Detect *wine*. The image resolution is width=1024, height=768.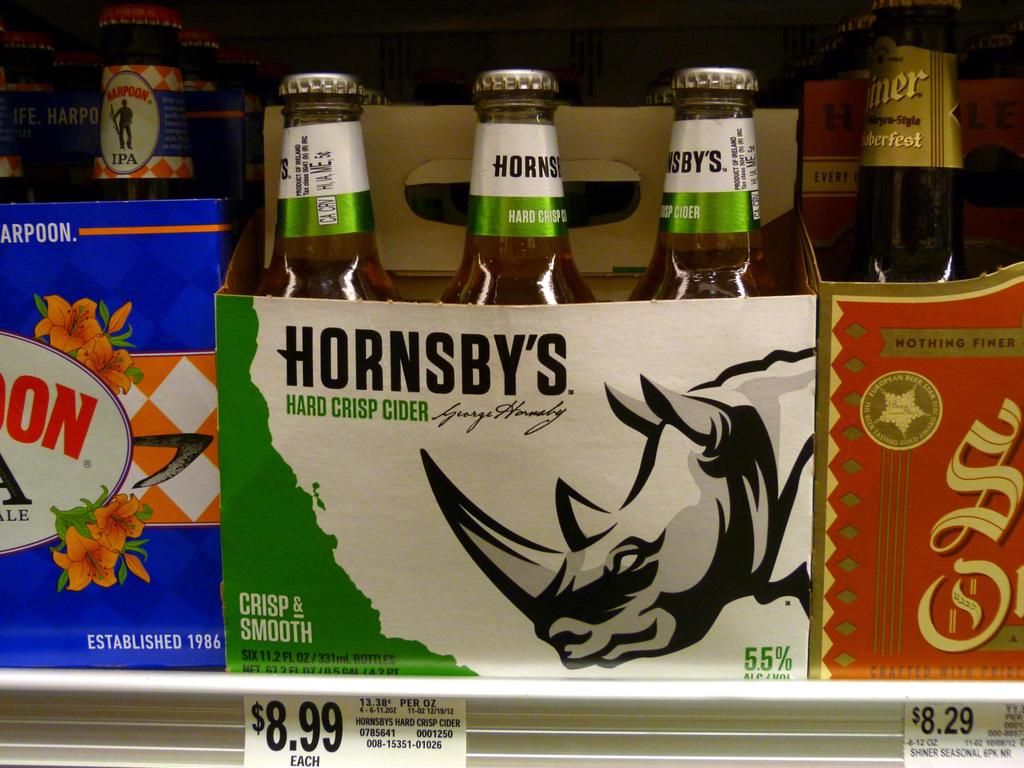
849,54,967,285.
